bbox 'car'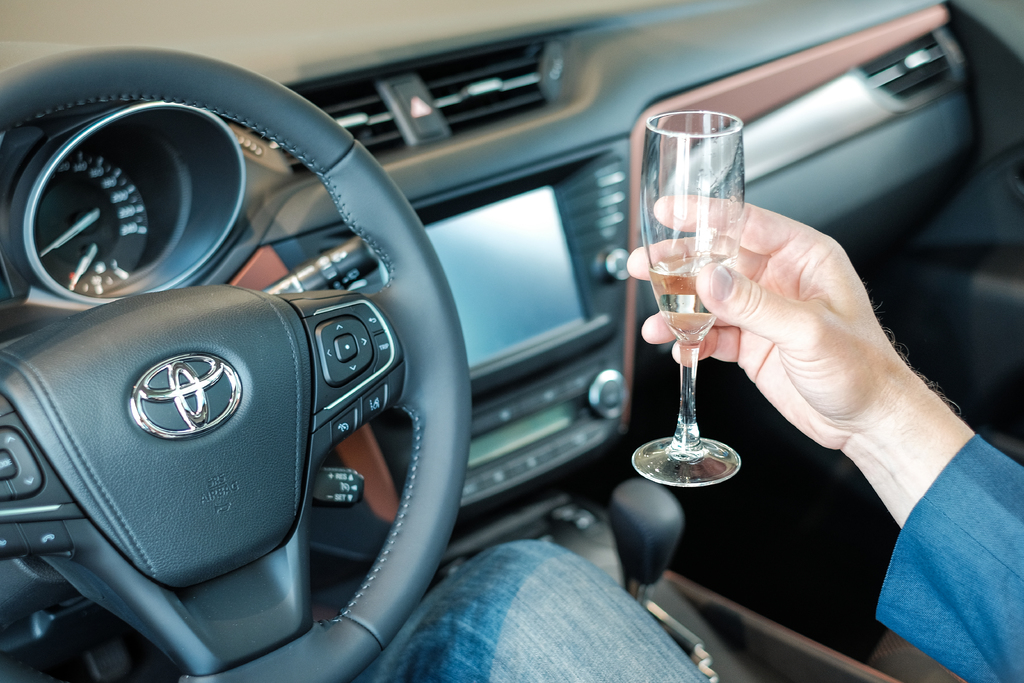
crop(0, 0, 1023, 682)
